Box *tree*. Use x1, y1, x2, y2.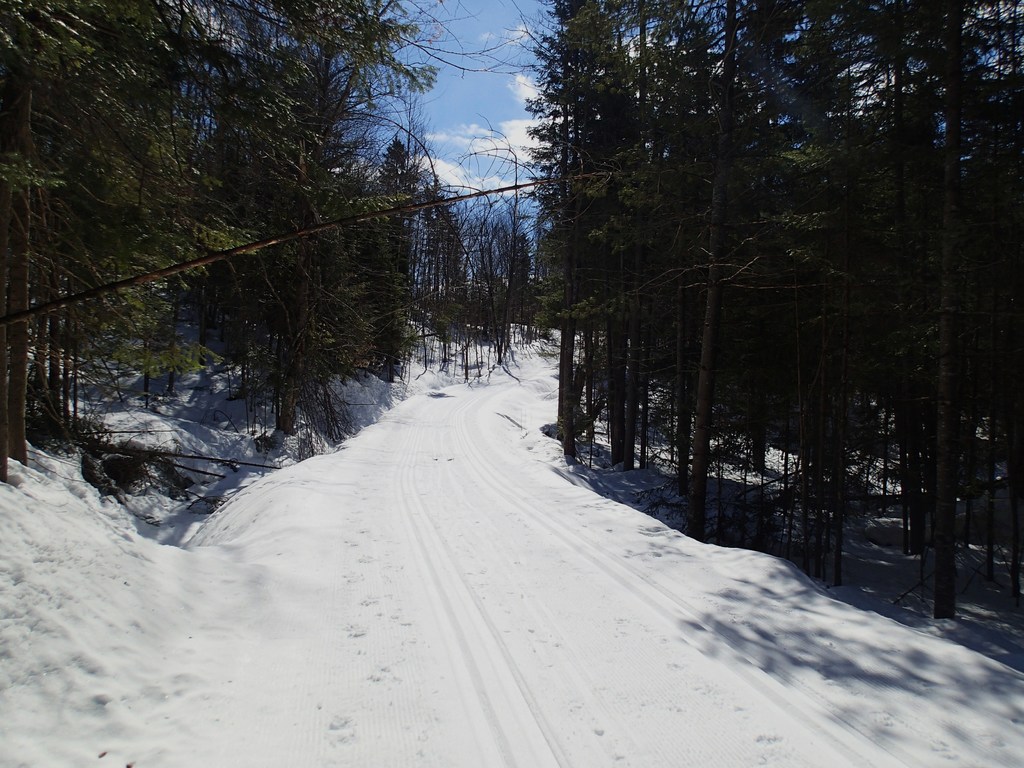
427, 177, 465, 373.
